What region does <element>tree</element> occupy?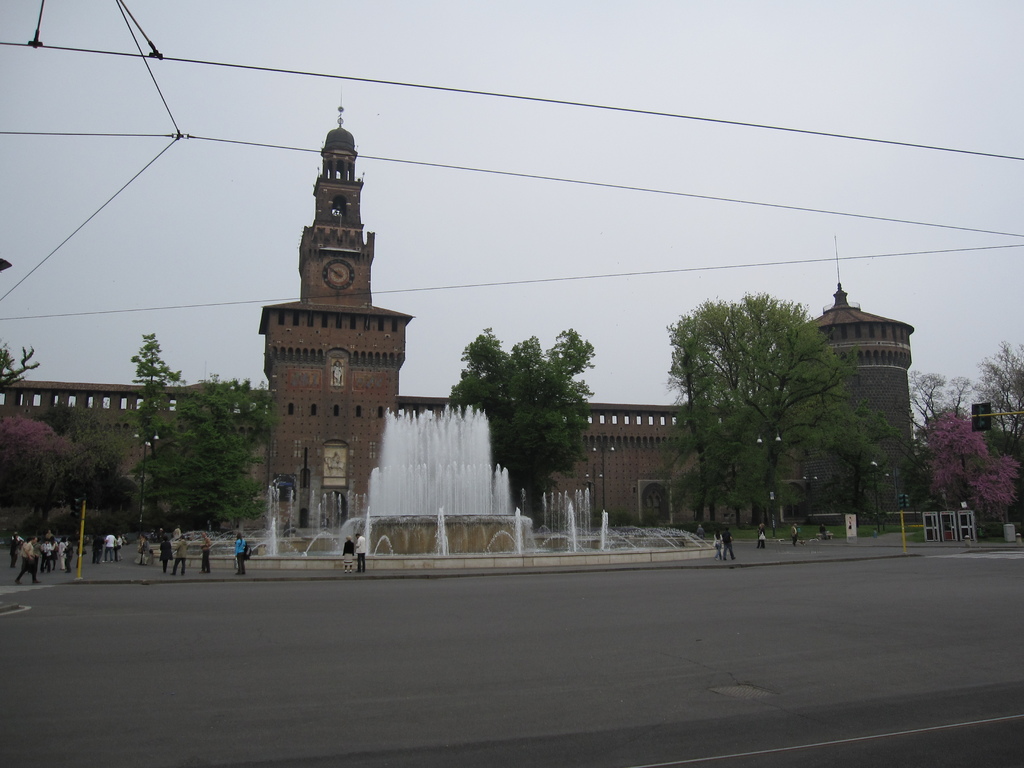
{"x1": 902, "y1": 333, "x2": 1022, "y2": 451}.
